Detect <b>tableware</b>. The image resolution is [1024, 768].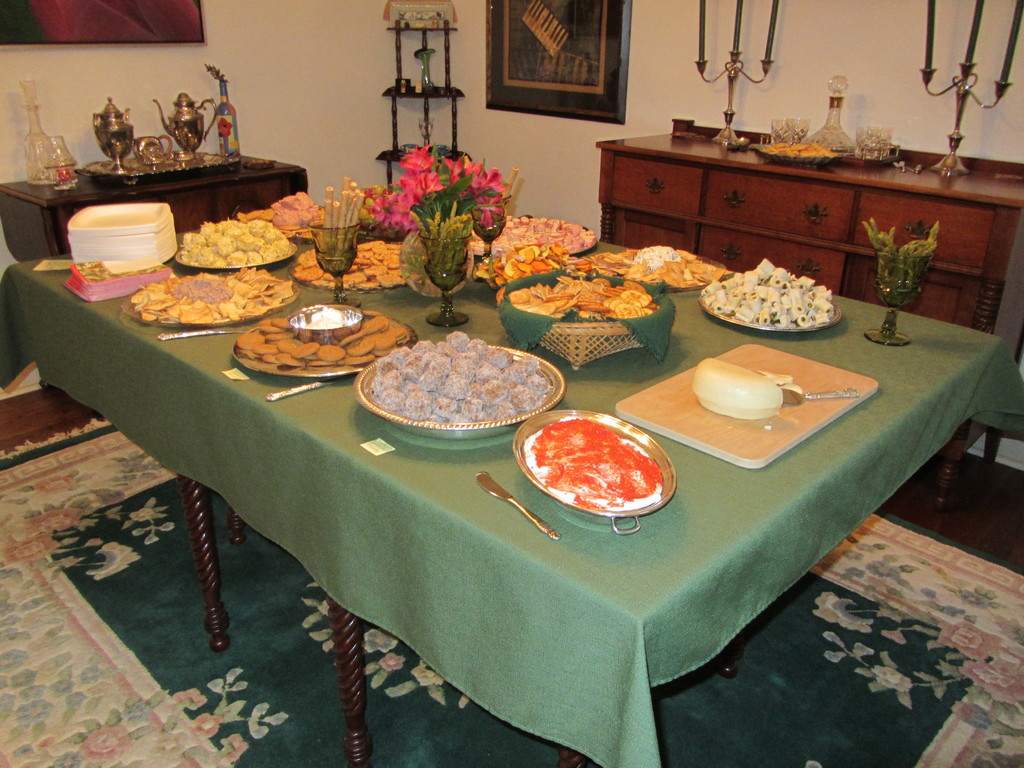
[left=765, top=119, right=810, bottom=143].
